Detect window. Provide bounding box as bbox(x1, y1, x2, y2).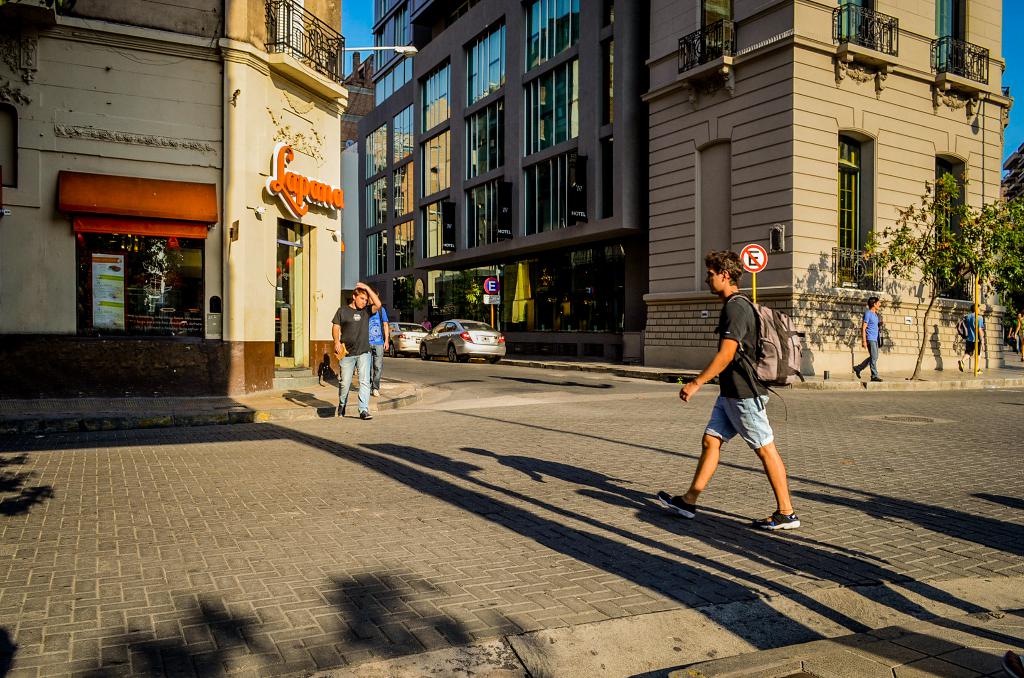
bbox(464, 181, 497, 249).
